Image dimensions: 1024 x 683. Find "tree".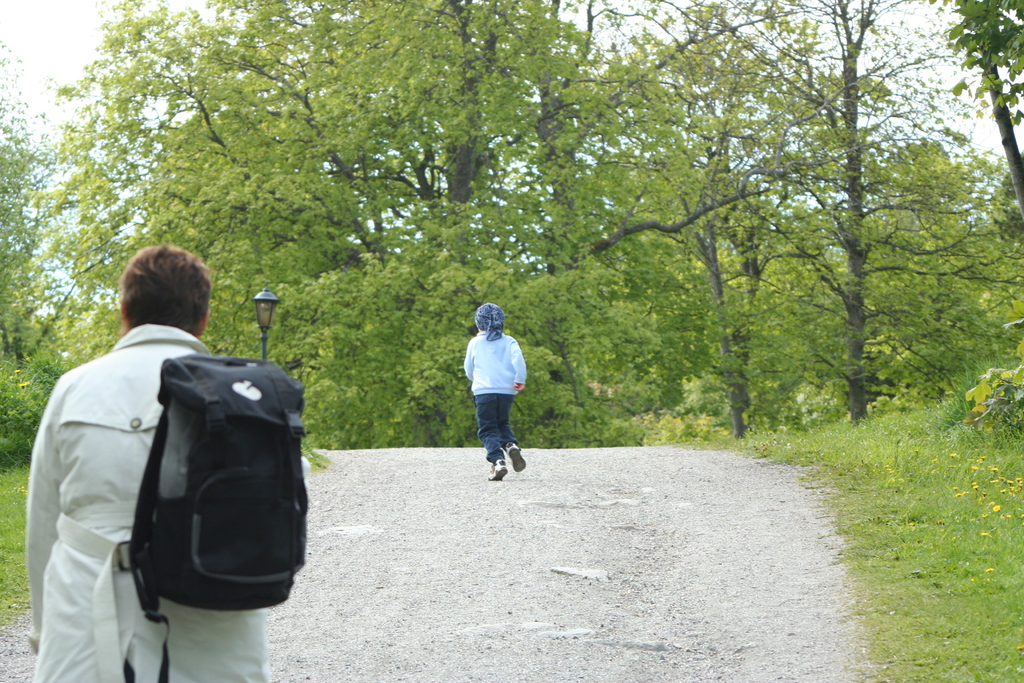
BBox(0, 37, 85, 472).
